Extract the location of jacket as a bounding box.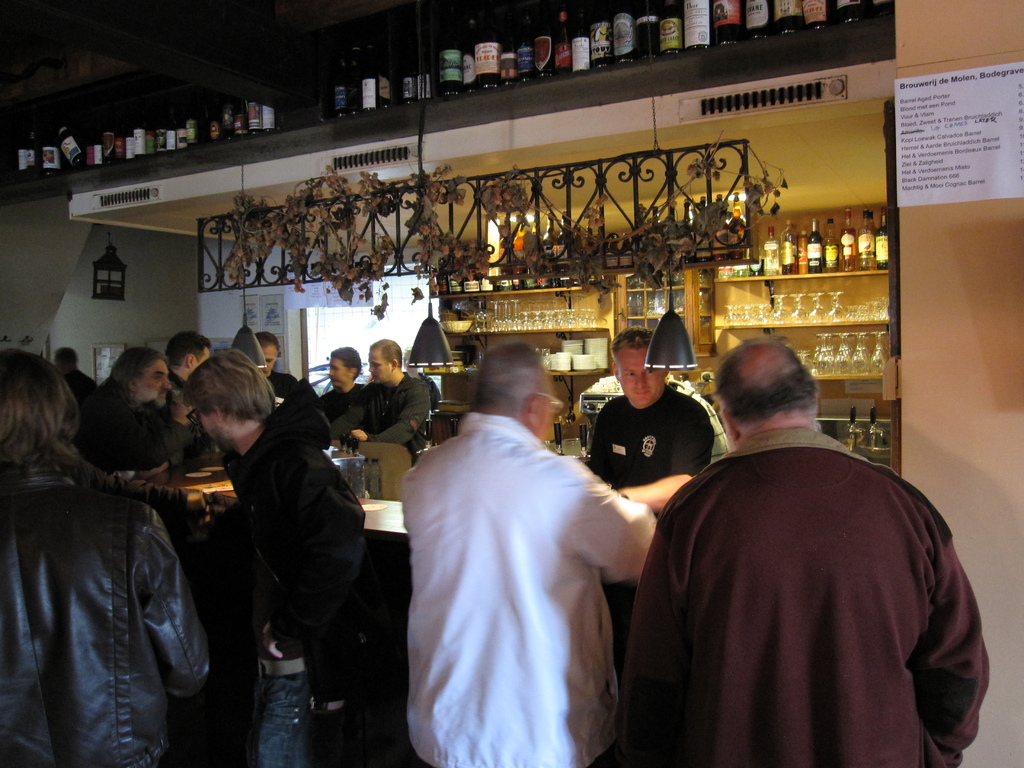
328 371 436 447.
